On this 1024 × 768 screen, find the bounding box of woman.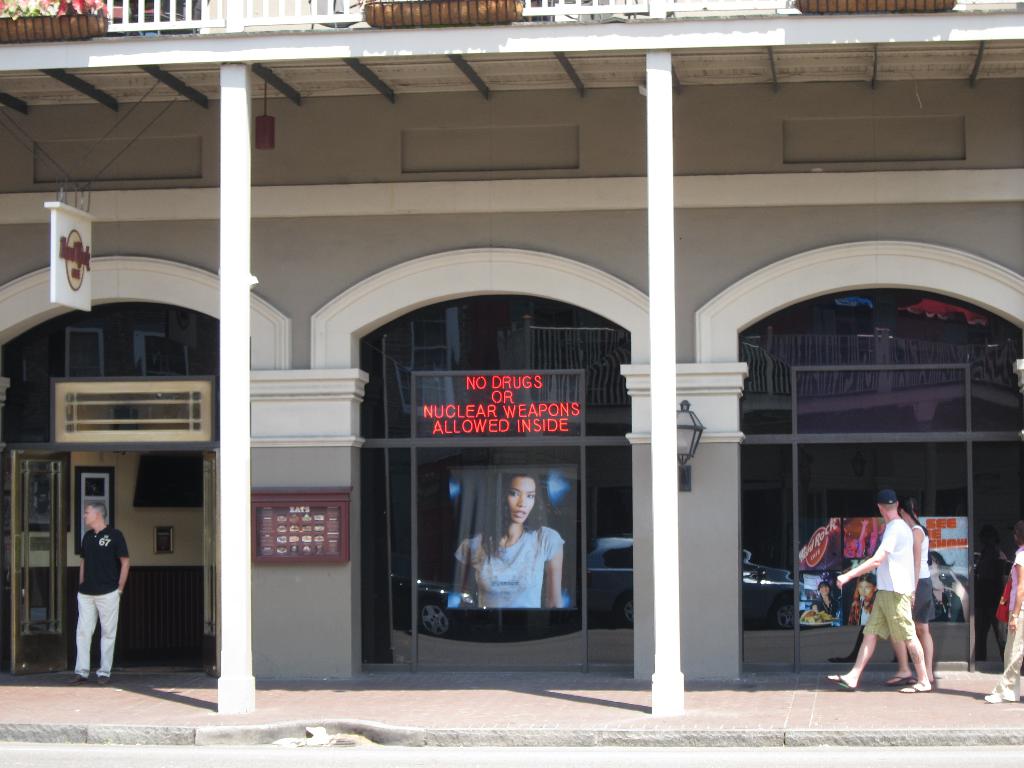
Bounding box: bbox=[450, 469, 562, 613].
